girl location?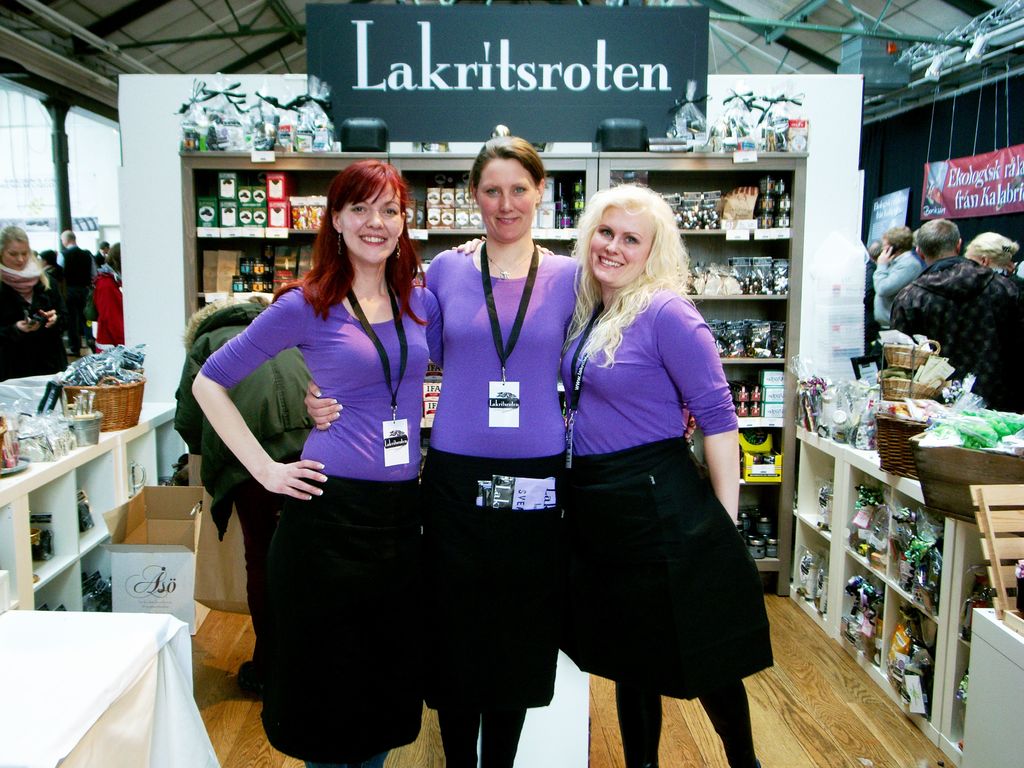
box(187, 157, 444, 767)
